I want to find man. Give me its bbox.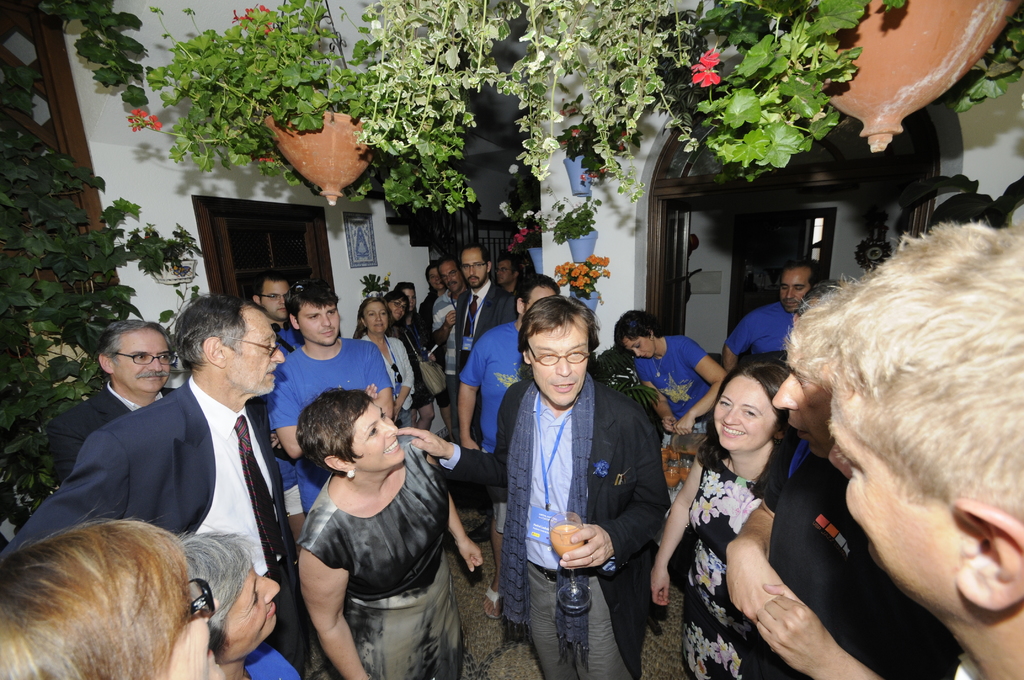
bbox=(19, 295, 324, 653).
